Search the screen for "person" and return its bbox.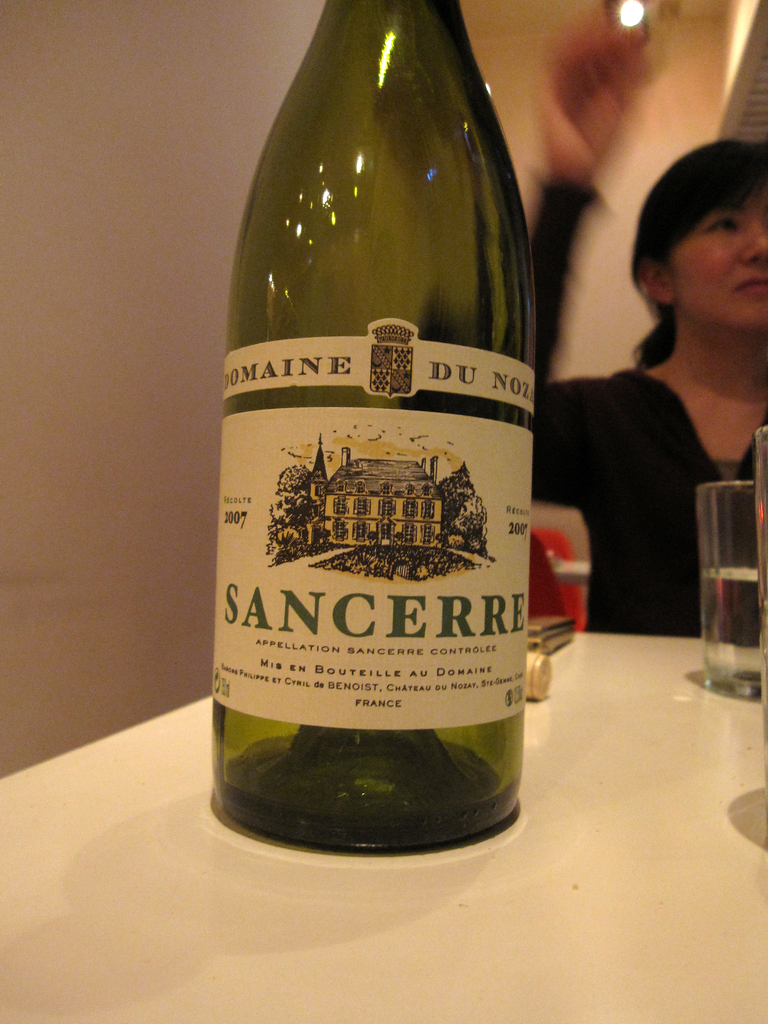
Found: 531:134:767:640.
